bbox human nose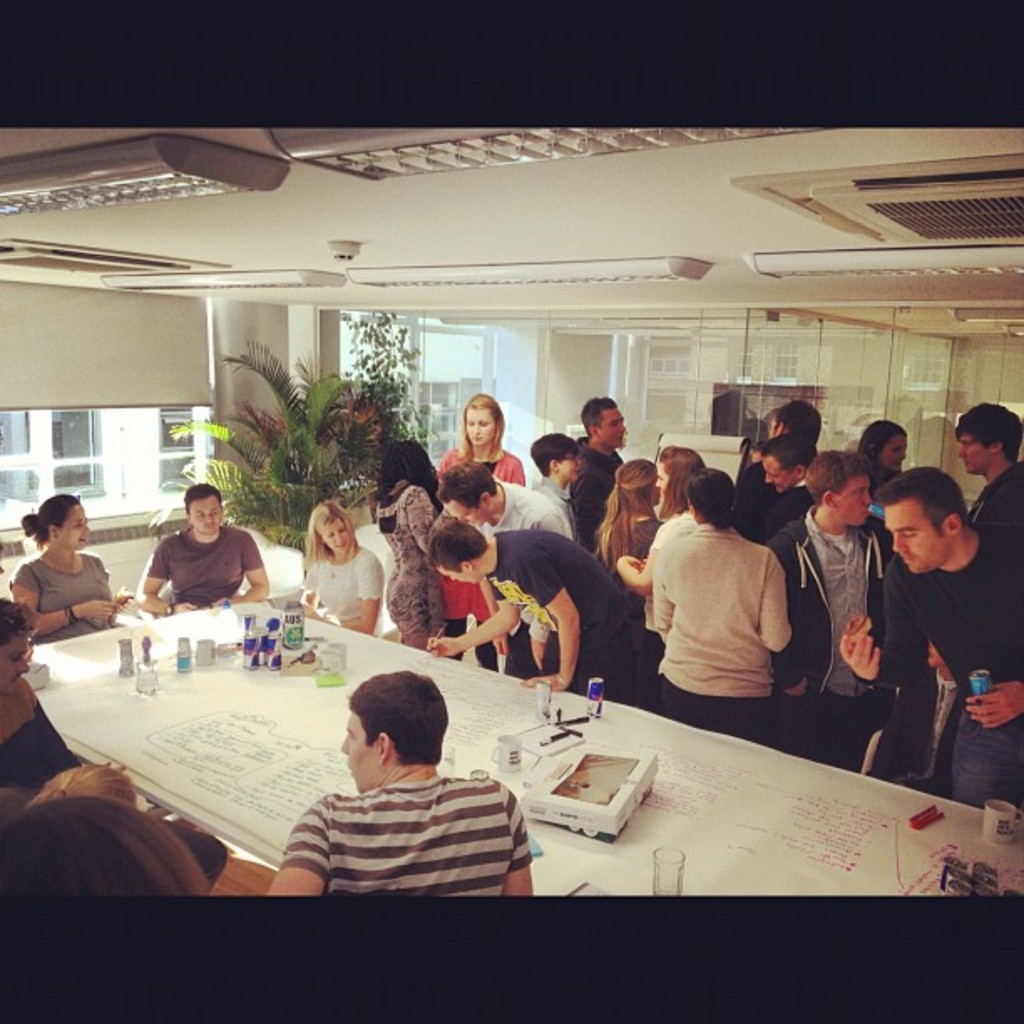
[13, 663, 33, 674]
